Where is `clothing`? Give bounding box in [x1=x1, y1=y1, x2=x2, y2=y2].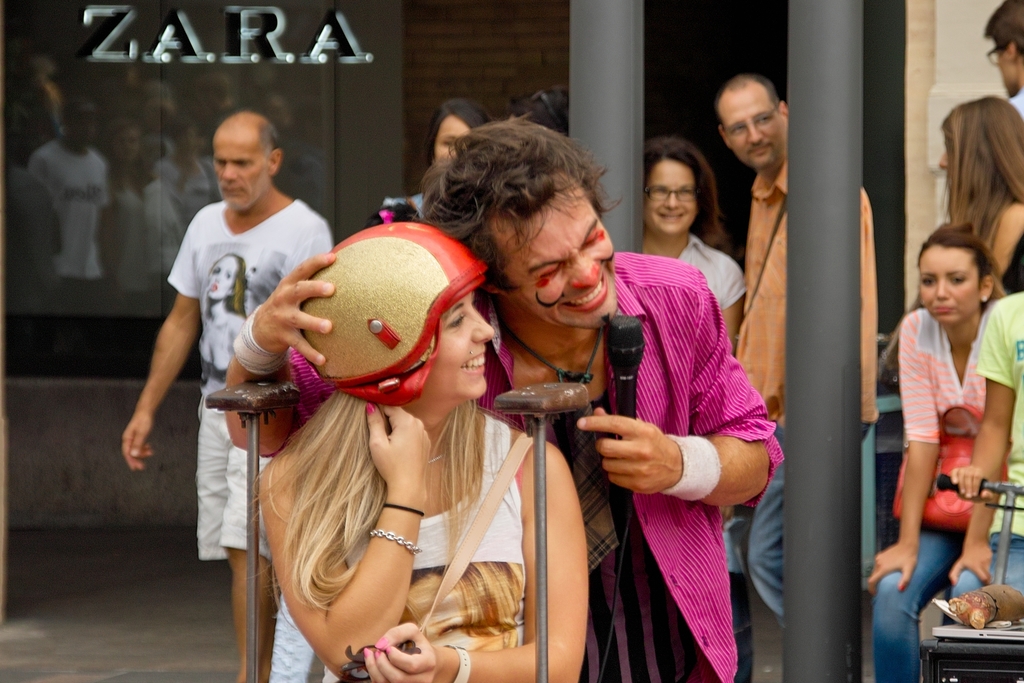
[x1=738, y1=156, x2=883, y2=614].
